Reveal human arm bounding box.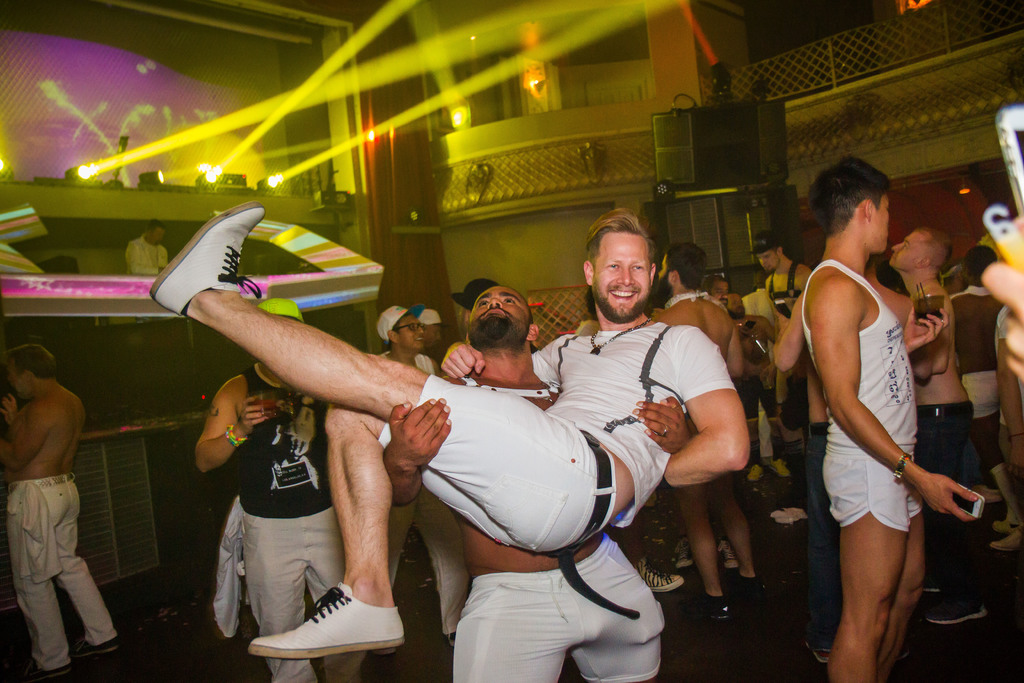
Revealed: box(902, 306, 950, 352).
